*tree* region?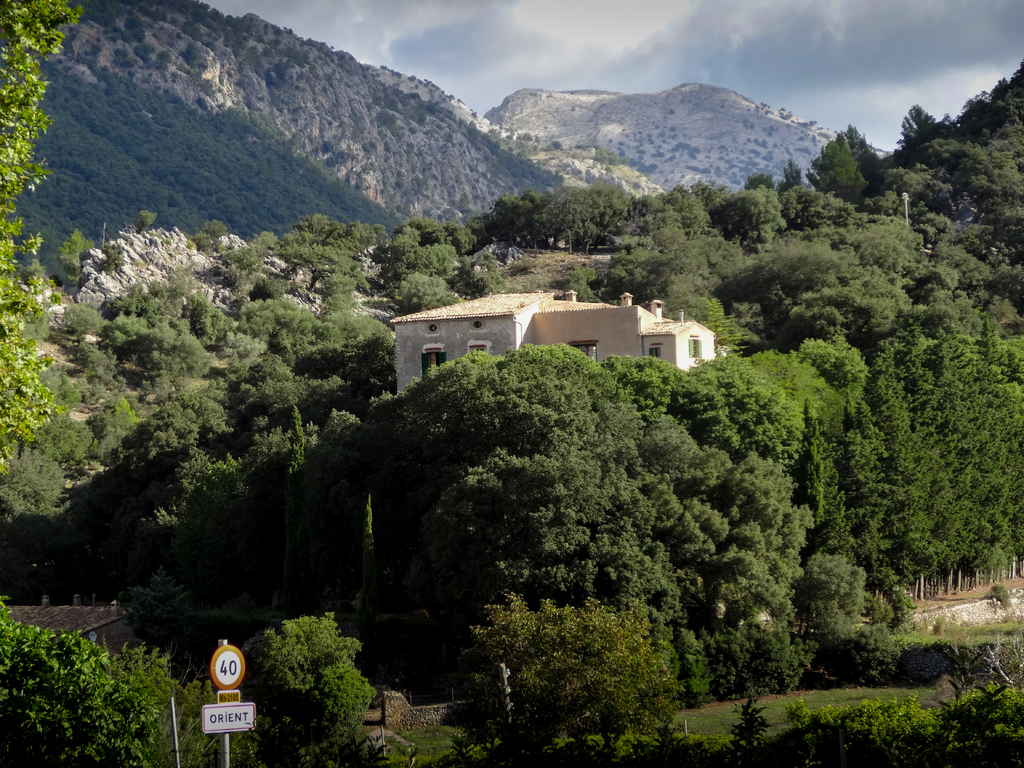
[left=58, top=228, right=86, bottom=266]
